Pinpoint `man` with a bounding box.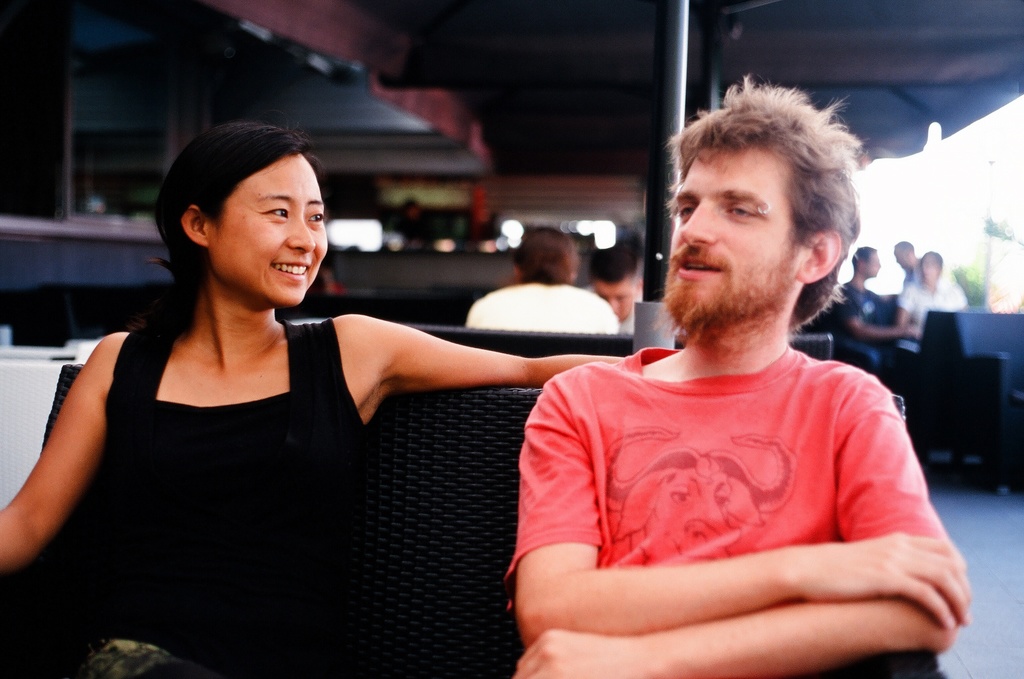
select_region(467, 224, 621, 334).
